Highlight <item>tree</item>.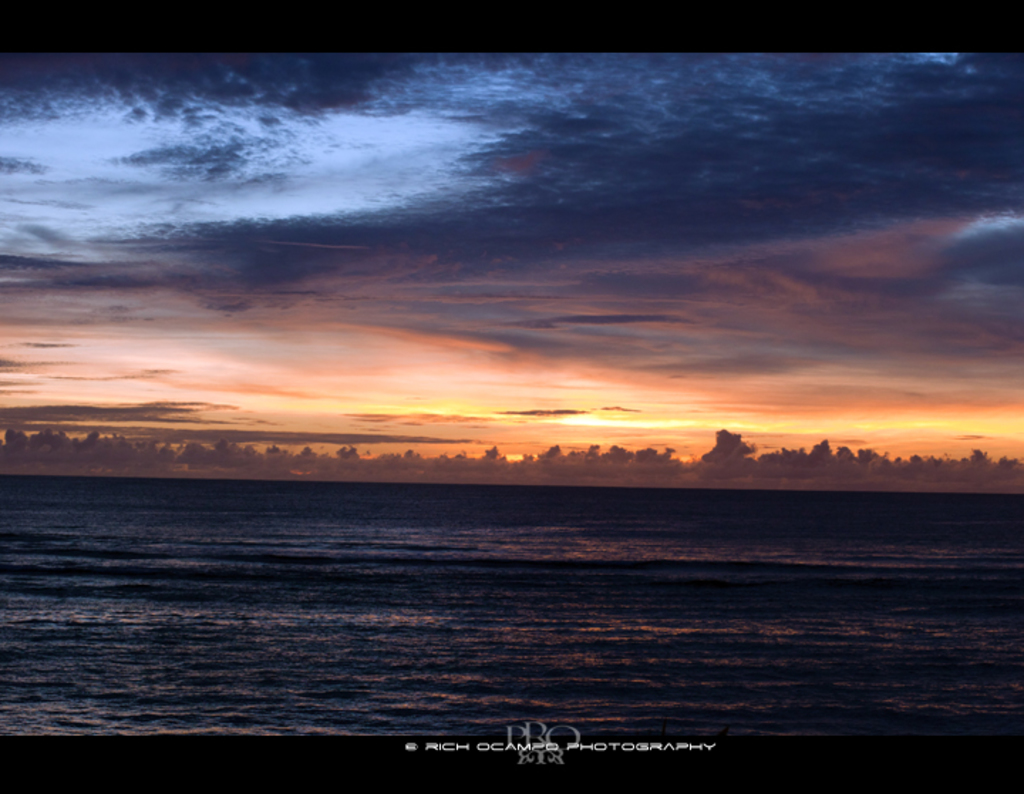
Highlighted region: [400,454,420,464].
